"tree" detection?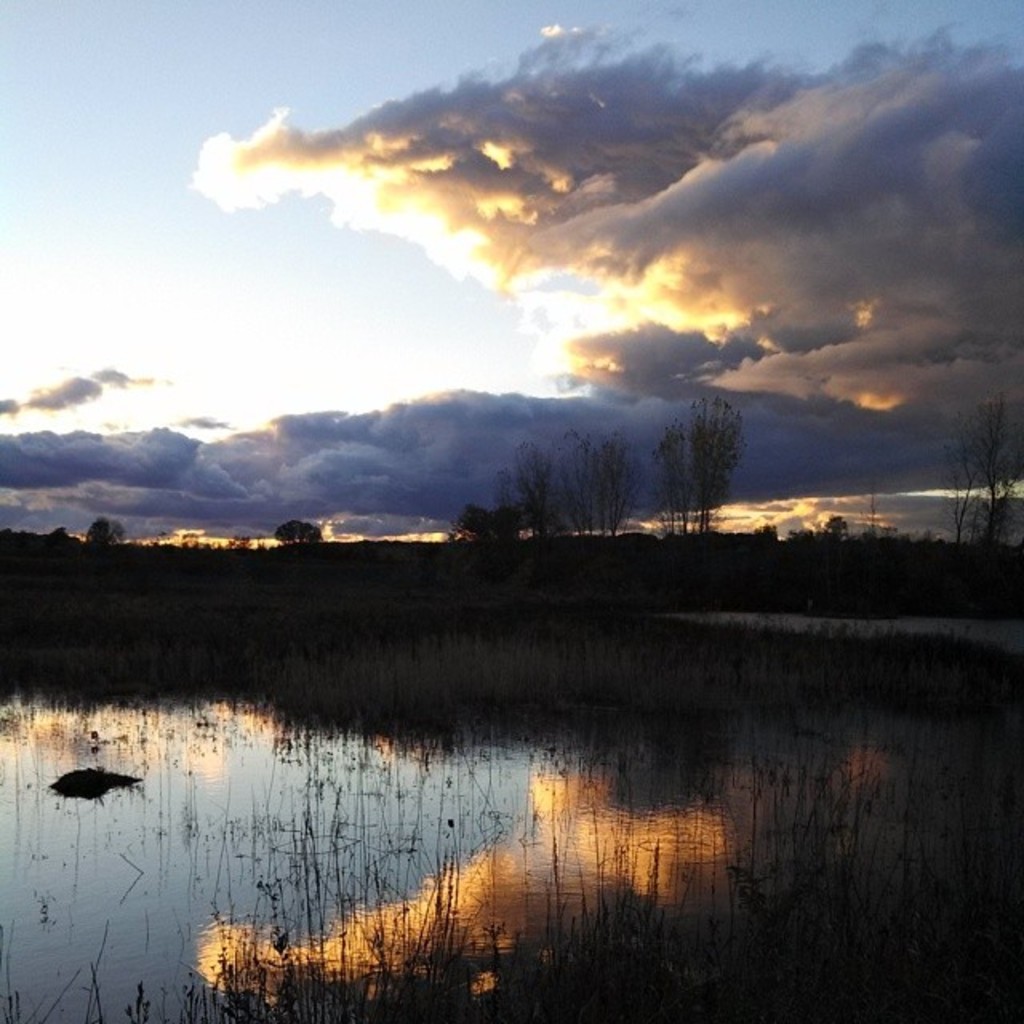
box(645, 400, 698, 541)
